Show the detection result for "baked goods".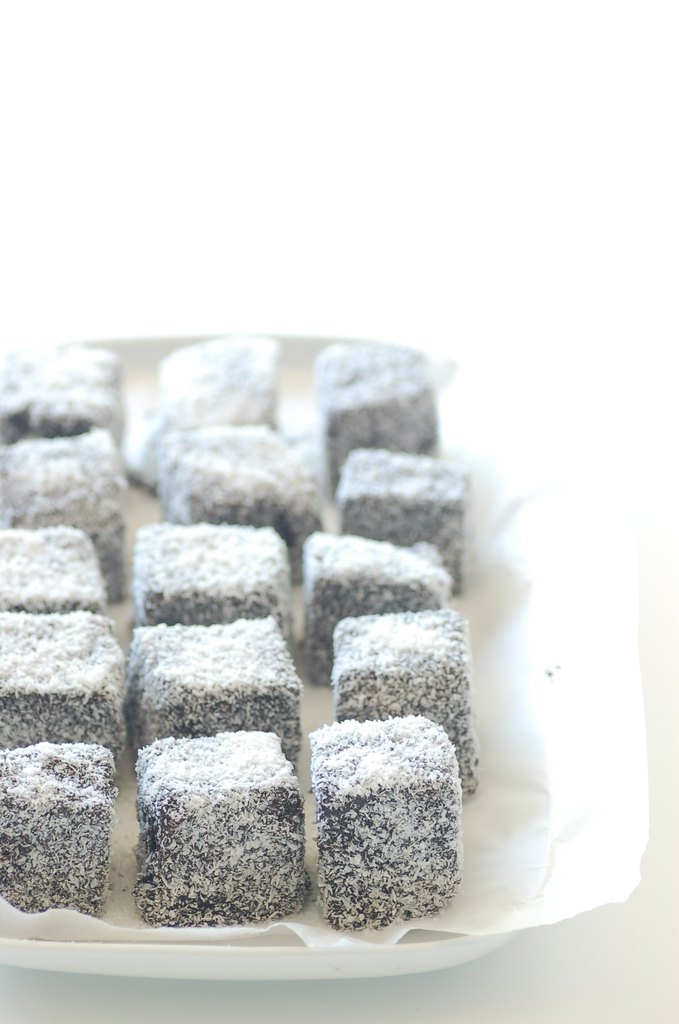
(313,713,464,928).
